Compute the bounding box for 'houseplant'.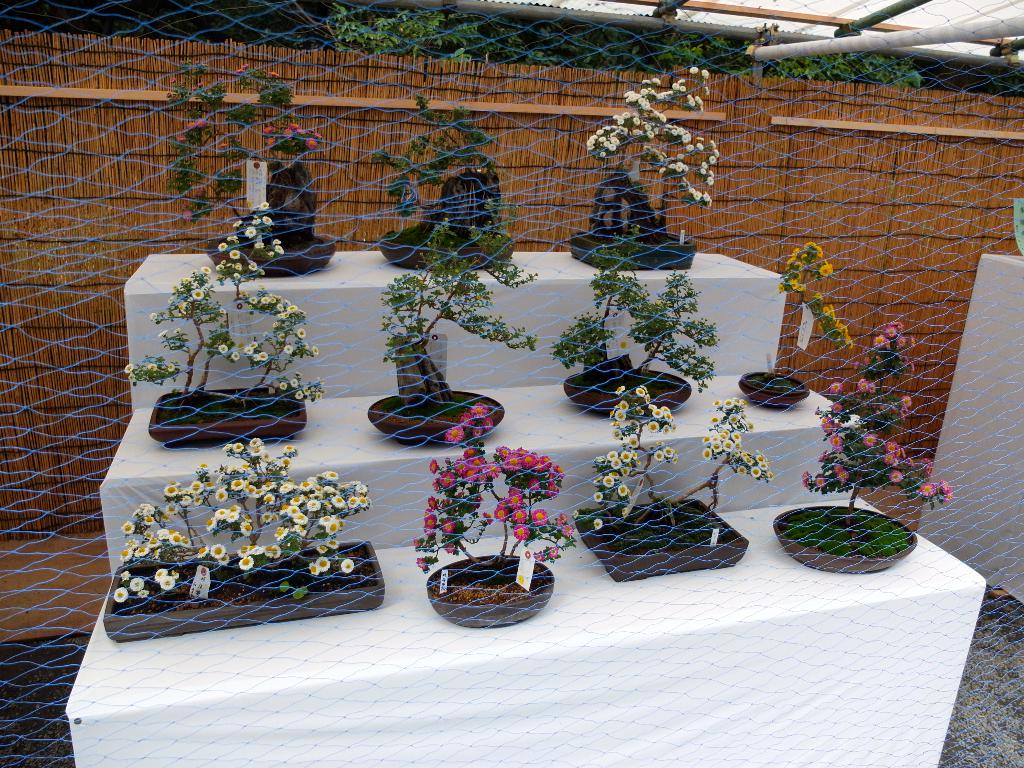
[x1=126, y1=200, x2=326, y2=446].
